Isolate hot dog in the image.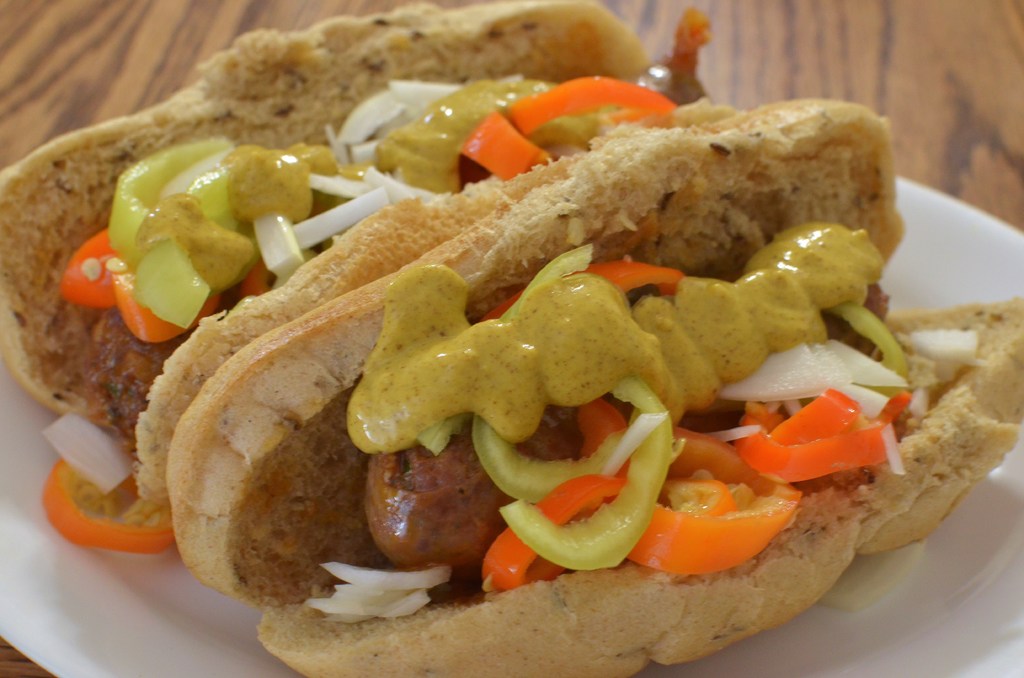
Isolated region: rect(0, 0, 740, 521).
